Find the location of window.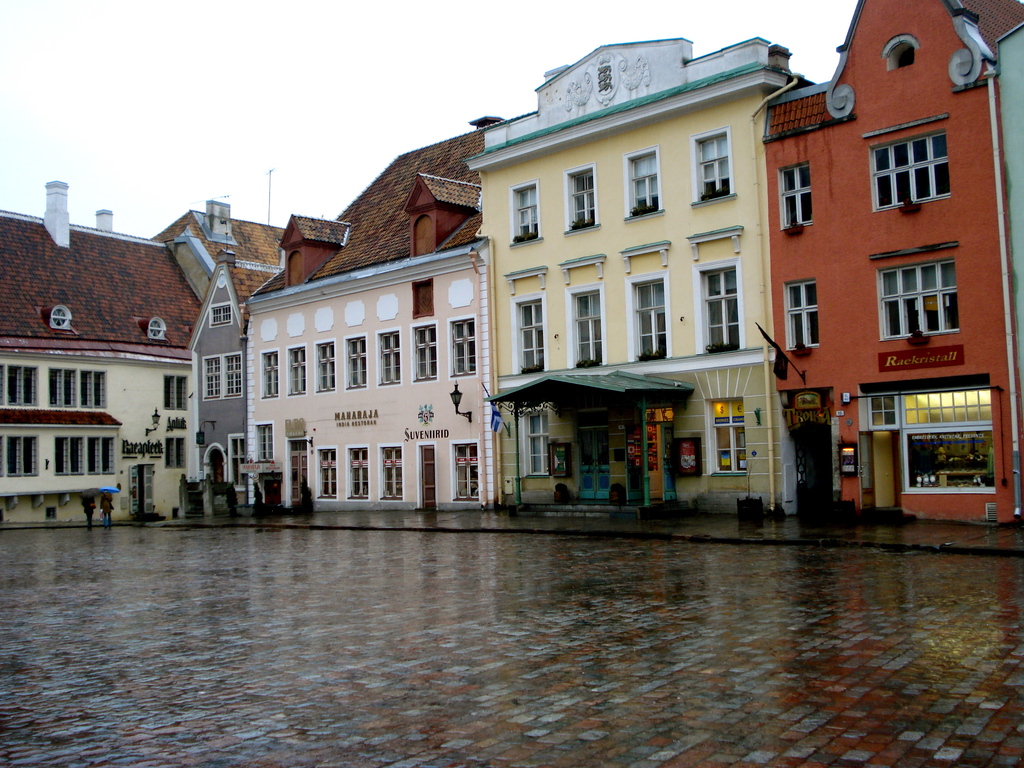
Location: <region>60, 436, 86, 478</region>.
